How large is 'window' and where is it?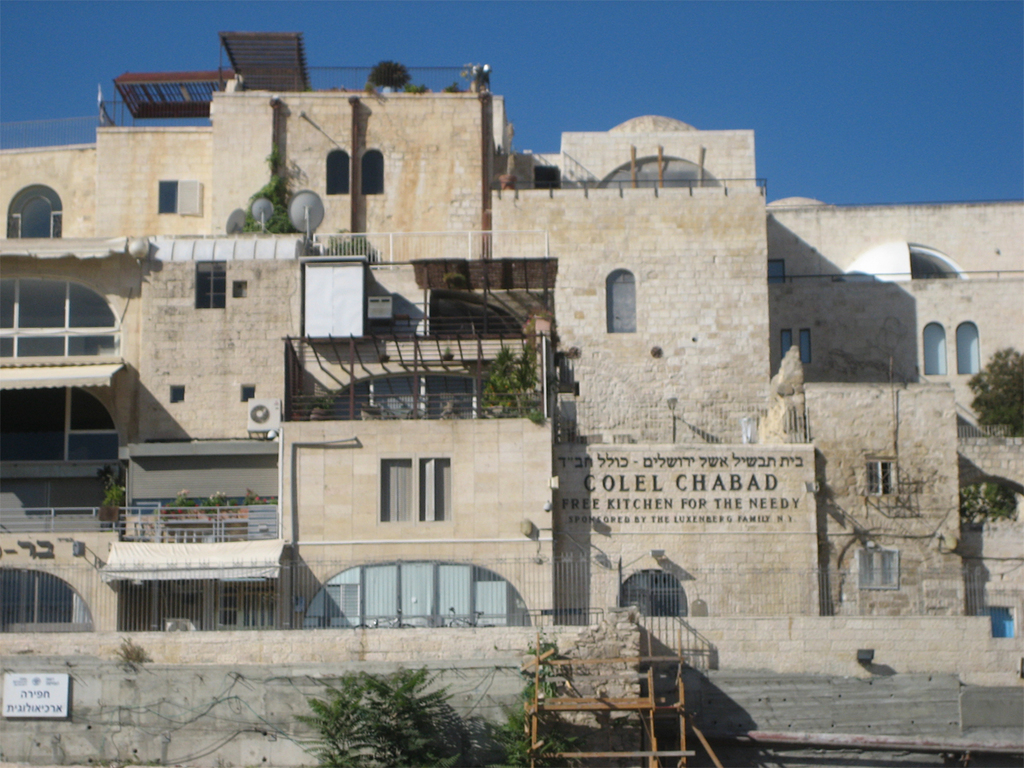
Bounding box: (x1=193, y1=254, x2=229, y2=311).
